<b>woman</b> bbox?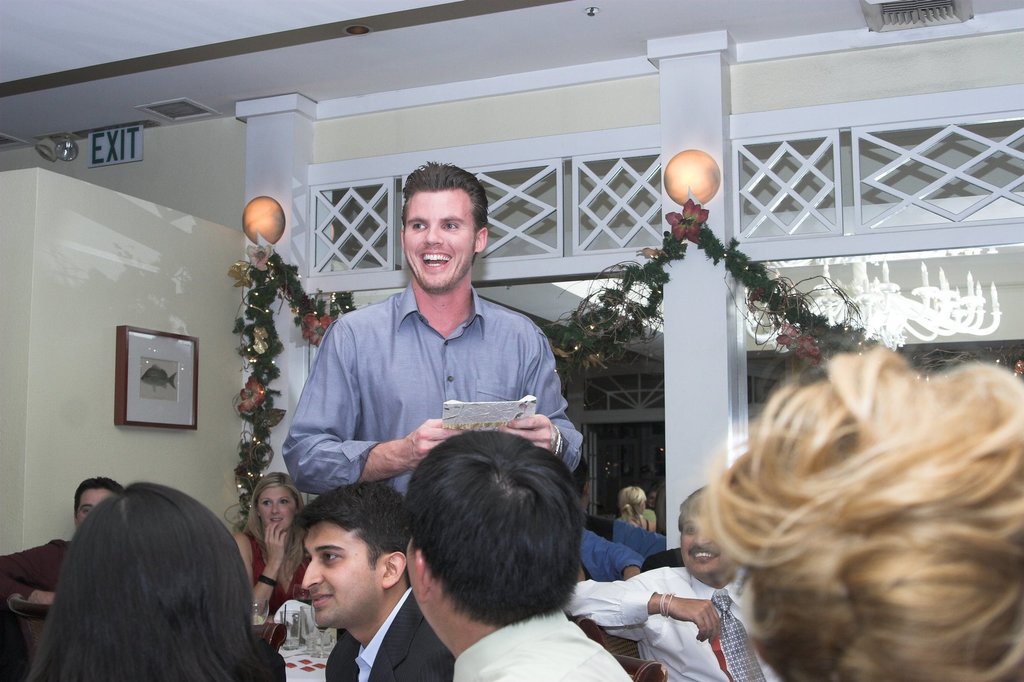
703 349 1022 680
